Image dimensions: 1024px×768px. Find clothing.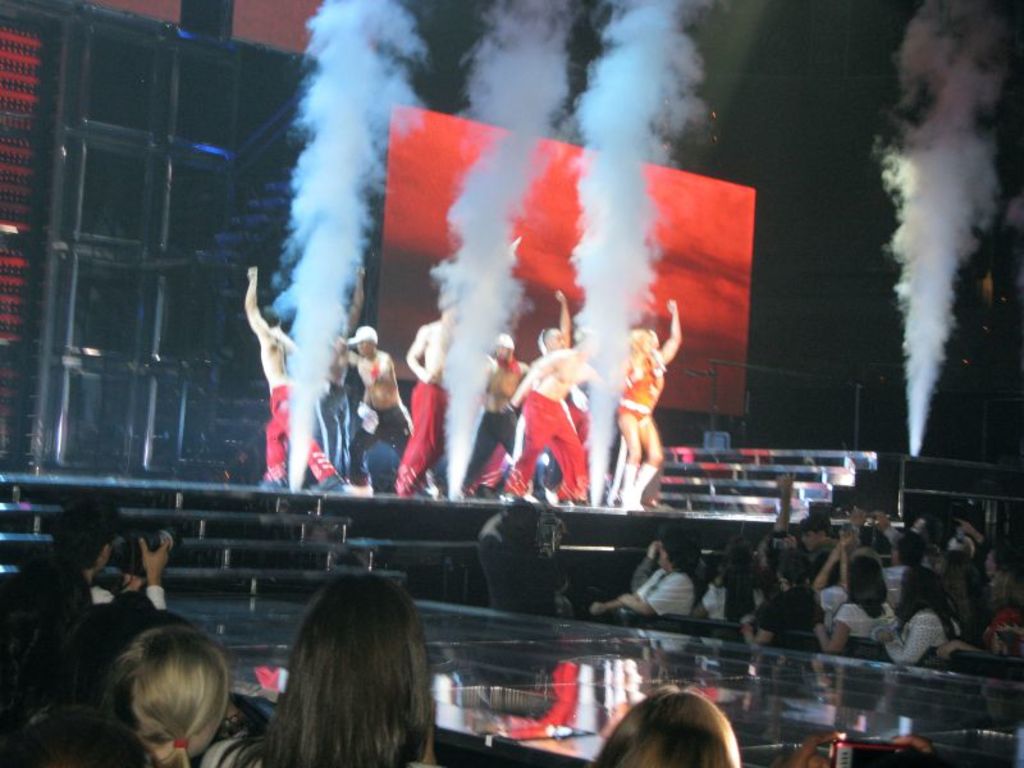
<bbox>694, 575, 746, 617</bbox>.
